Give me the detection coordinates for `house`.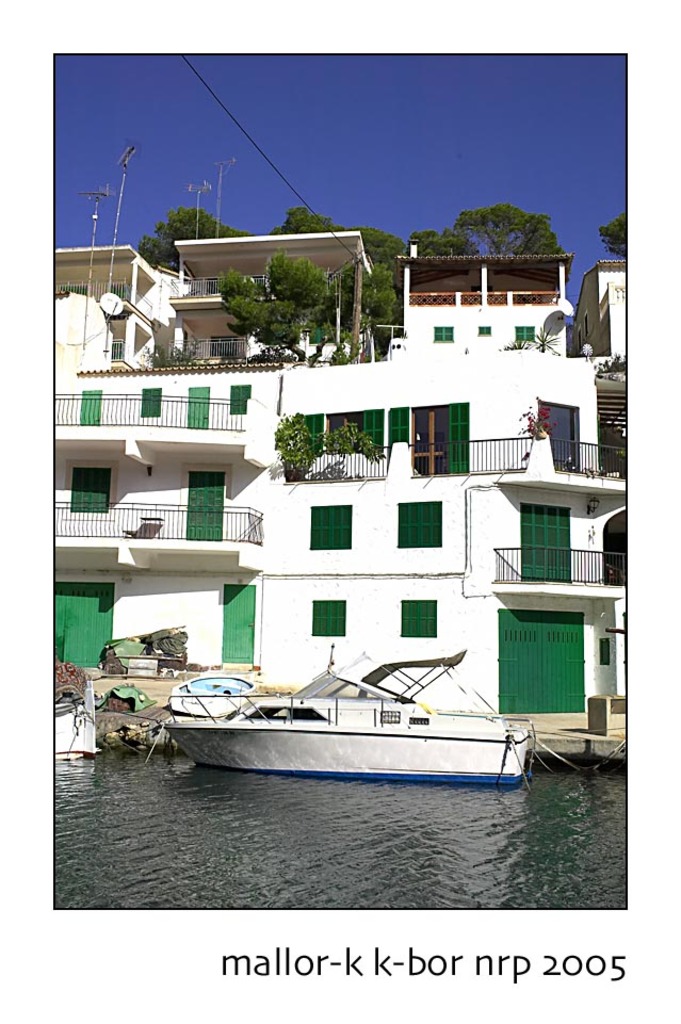
[51, 247, 261, 742].
